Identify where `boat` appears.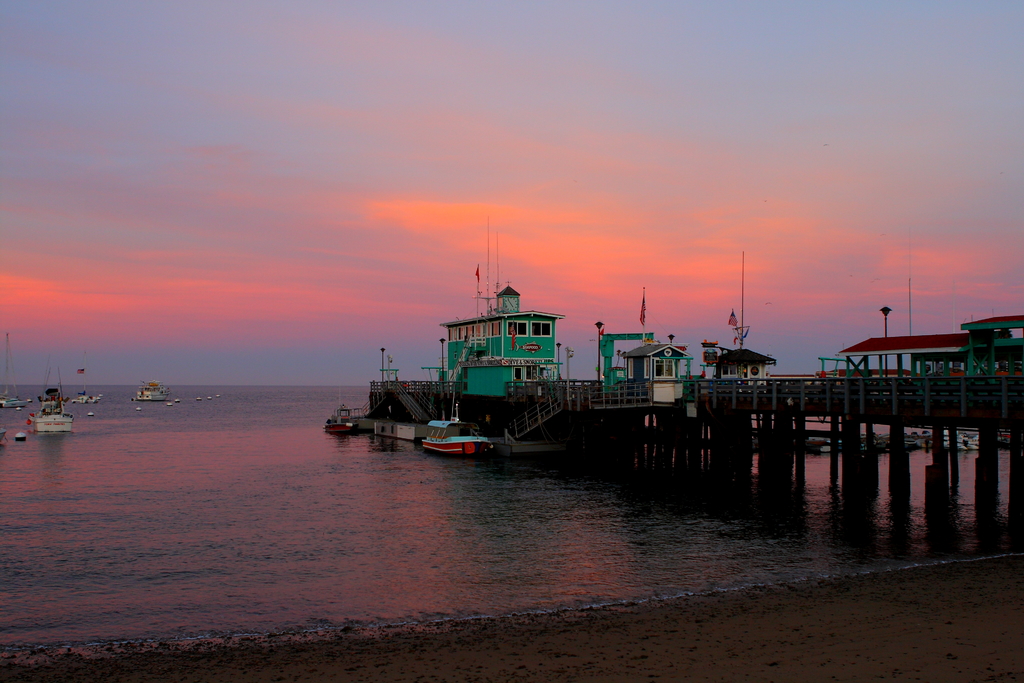
Appears at BBox(0, 334, 29, 409).
